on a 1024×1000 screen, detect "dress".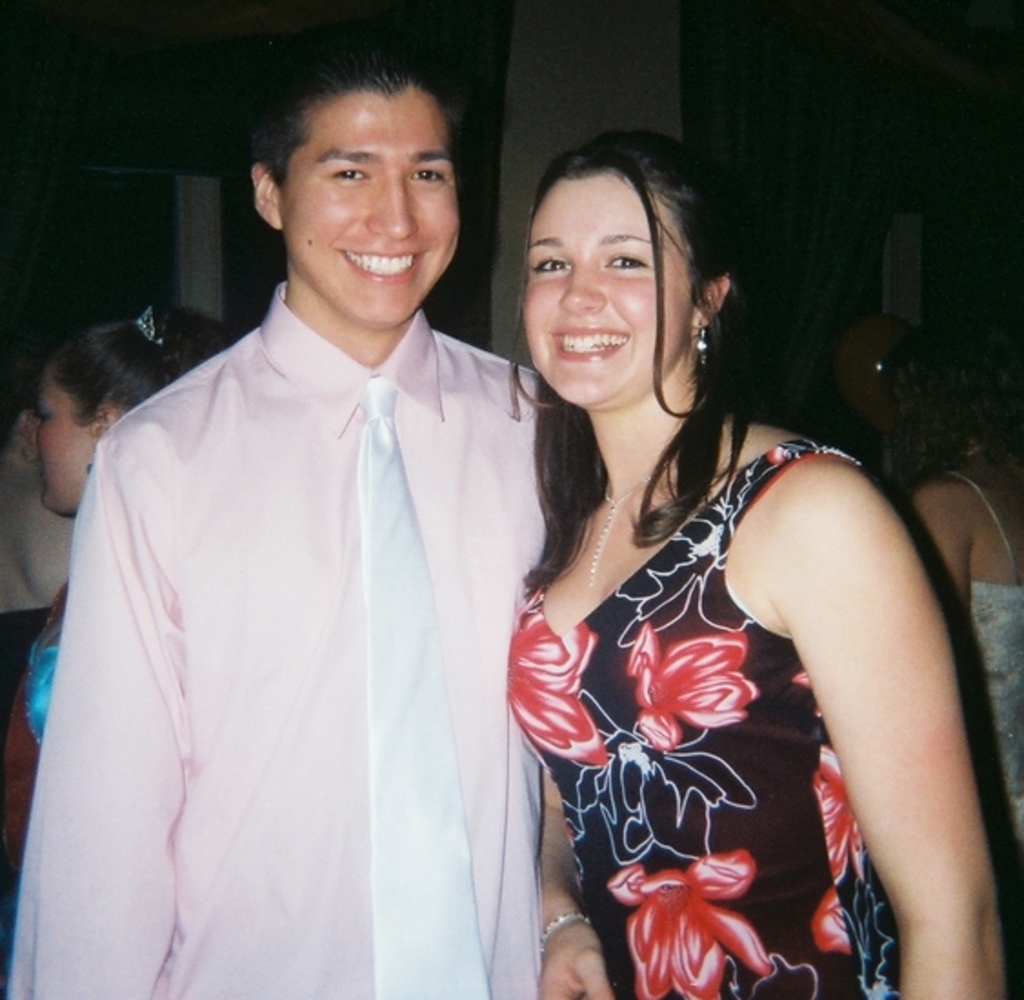
bbox=[493, 425, 909, 998].
